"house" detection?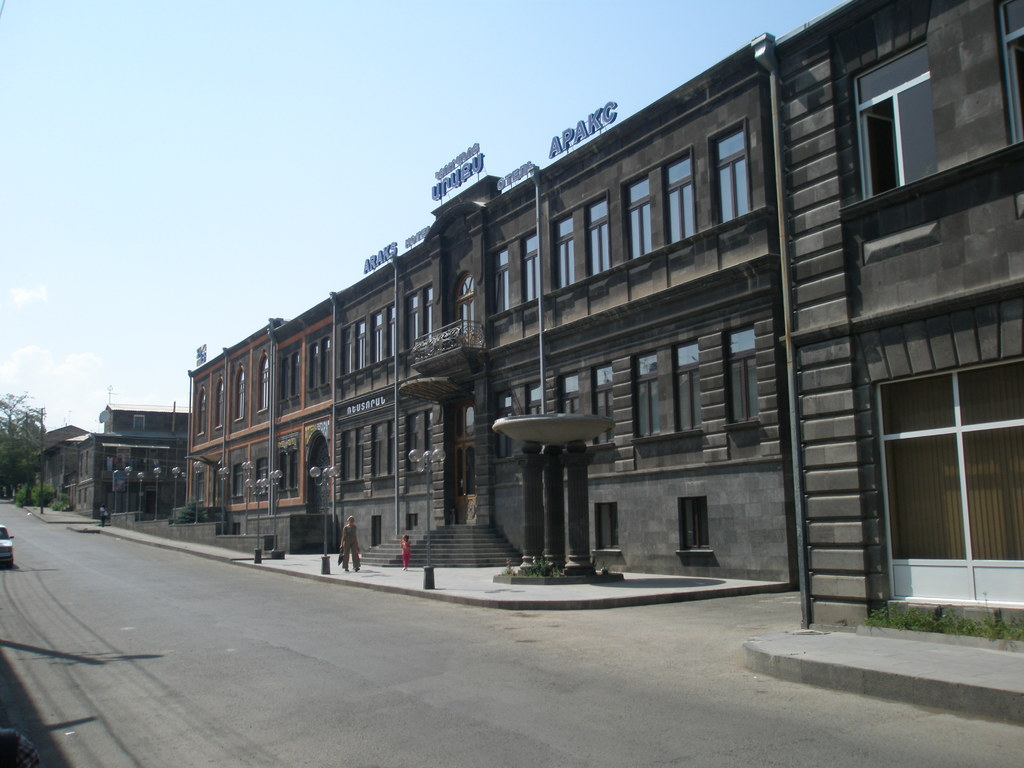
x1=772, y1=0, x2=1023, y2=654
